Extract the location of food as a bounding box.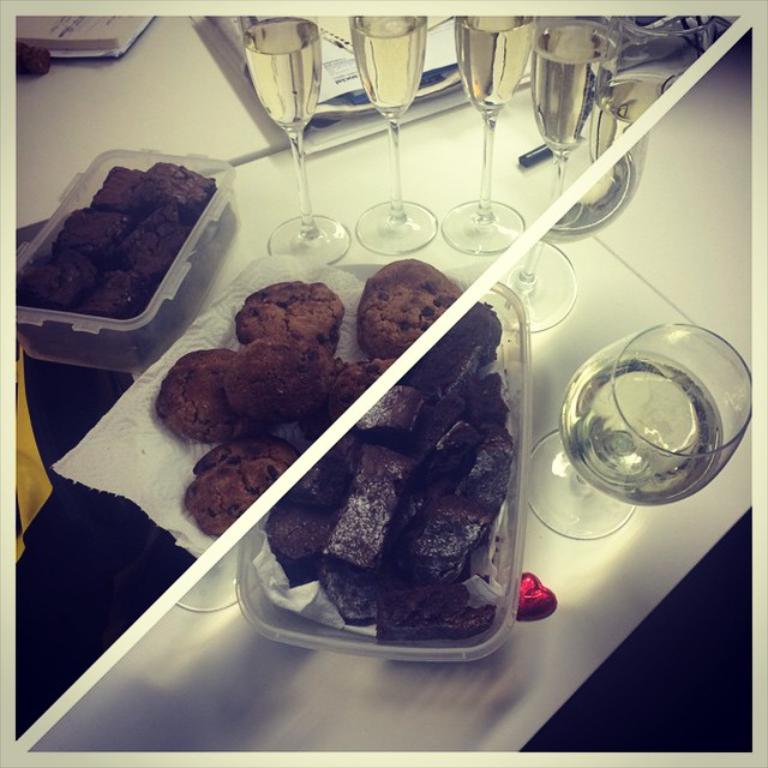
detection(196, 302, 553, 624).
